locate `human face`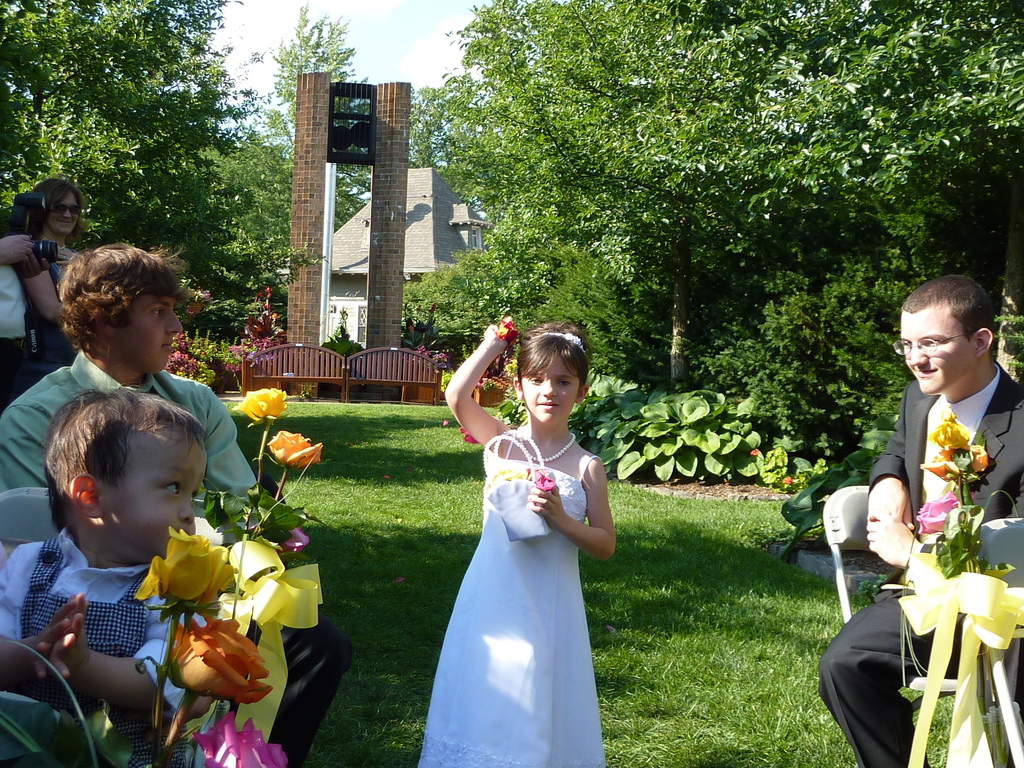
<region>41, 188, 89, 233</region>
